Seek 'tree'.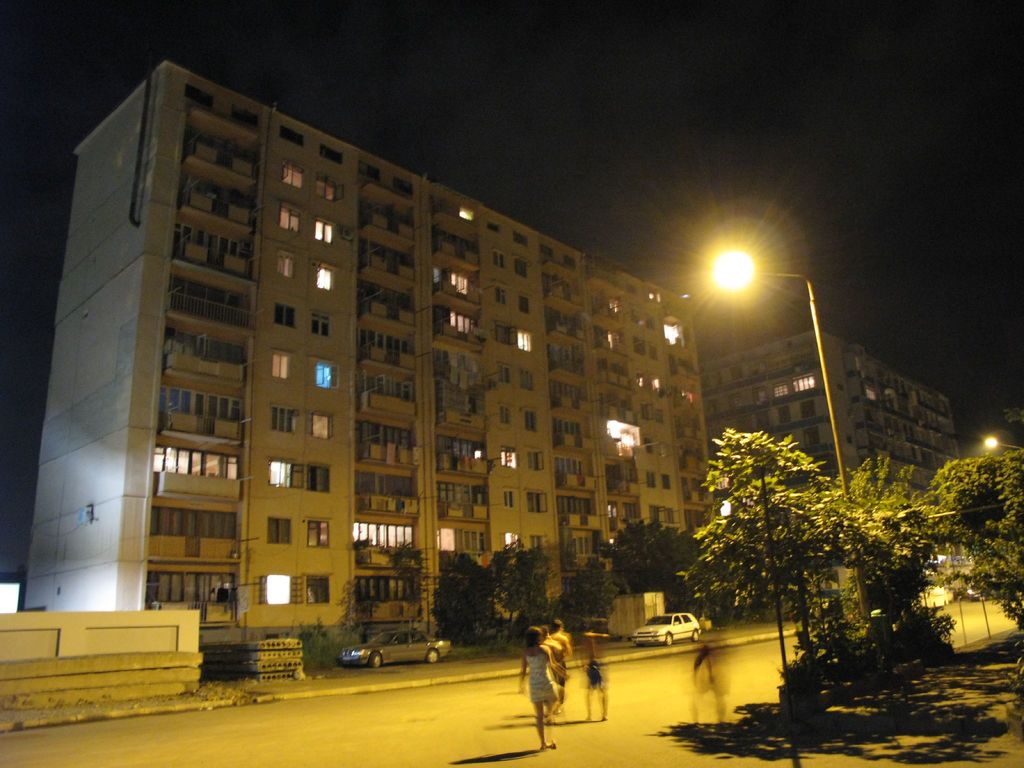
425:548:553:654.
